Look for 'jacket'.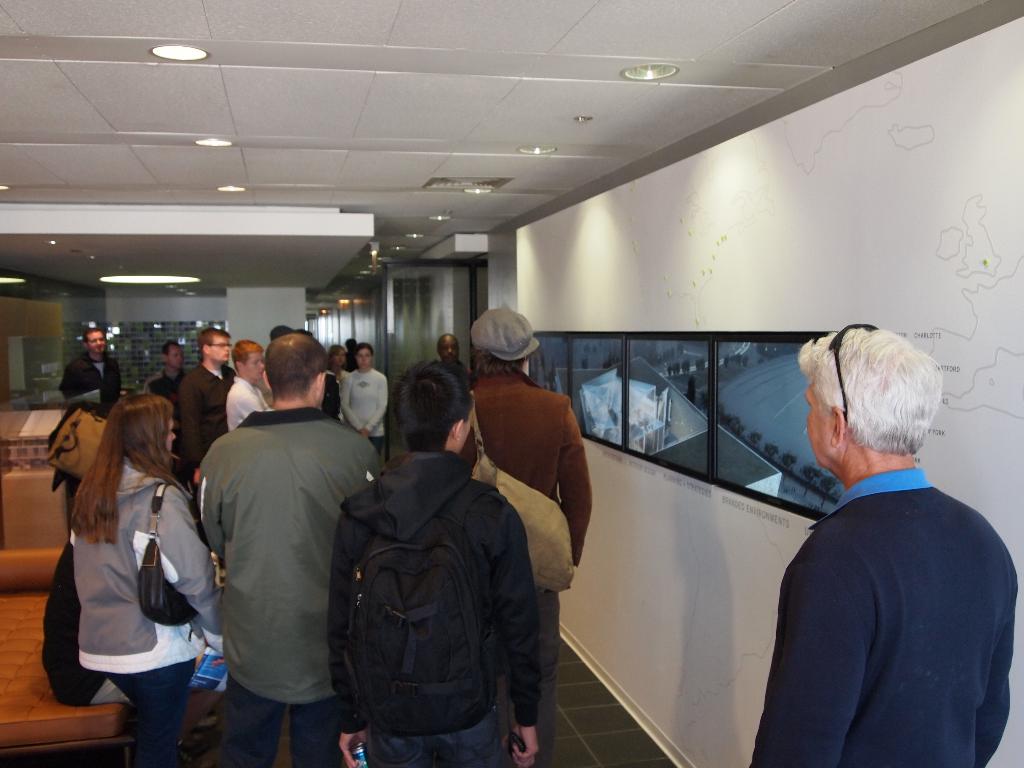
Found: locate(198, 408, 383, 705).
